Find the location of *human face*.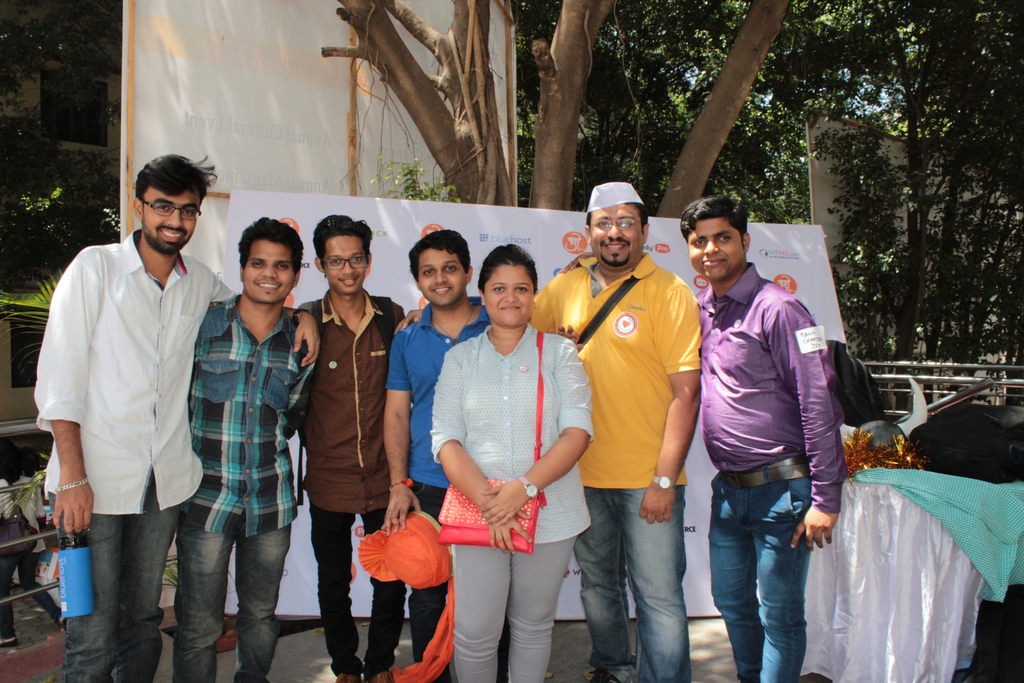
Location: <box>138,188,193,254</box>.
